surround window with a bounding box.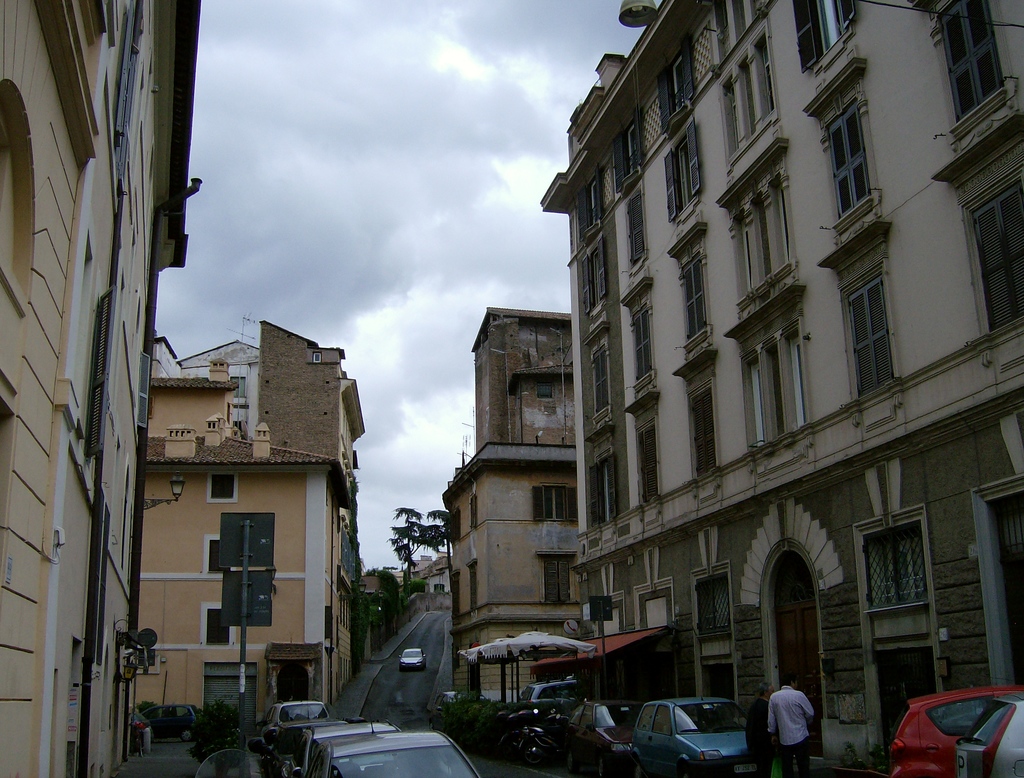
detection(748, 30, 781, 122).
